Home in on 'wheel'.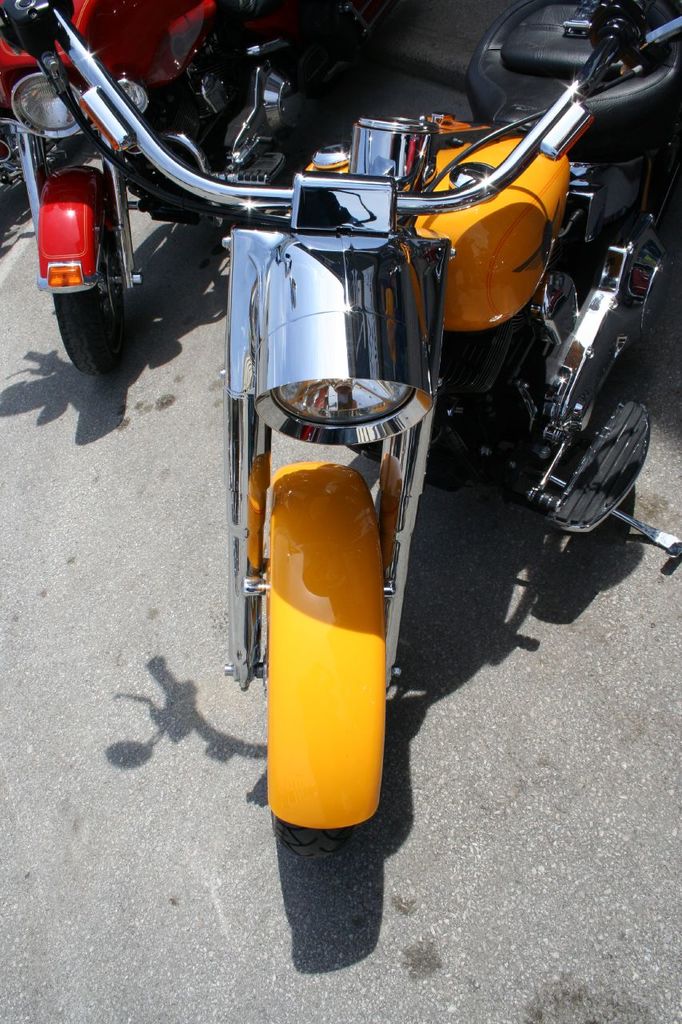
Homed in at 45/163/134/382.
